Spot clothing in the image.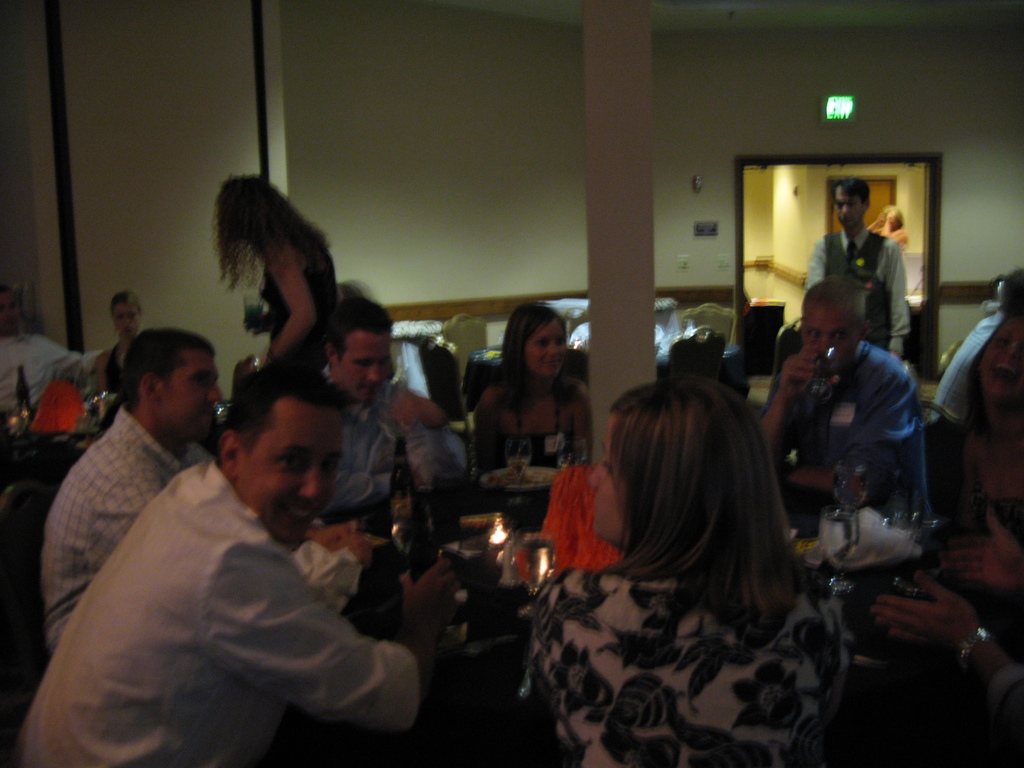
clothing found at box(50, 413, 461, 764).
